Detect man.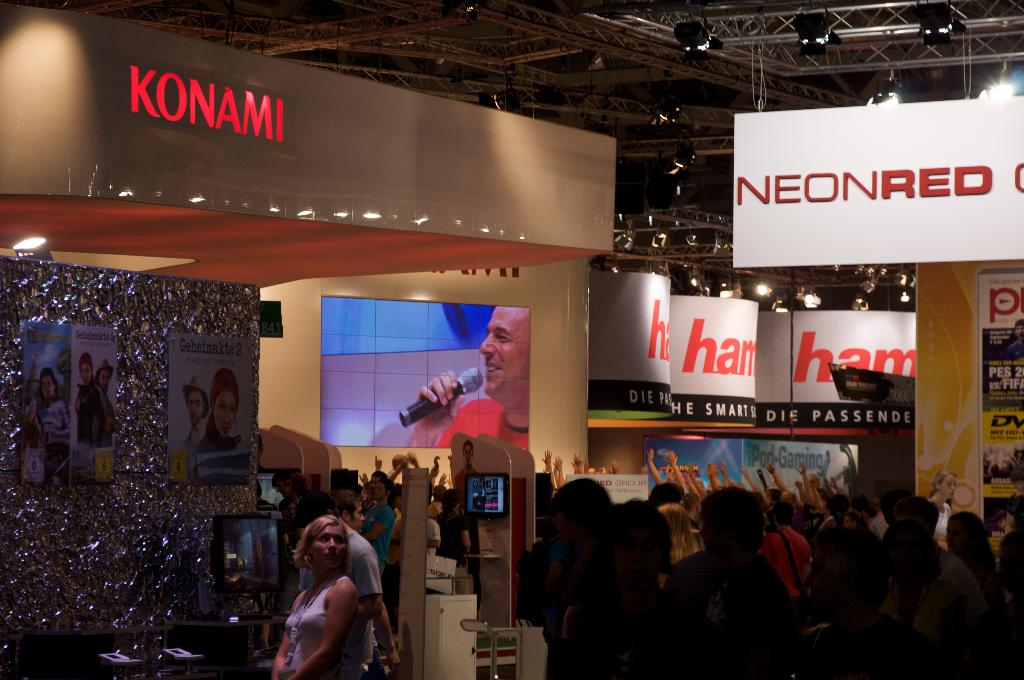
Detected at x1=300, y1=490, x2=403, y2=679.
